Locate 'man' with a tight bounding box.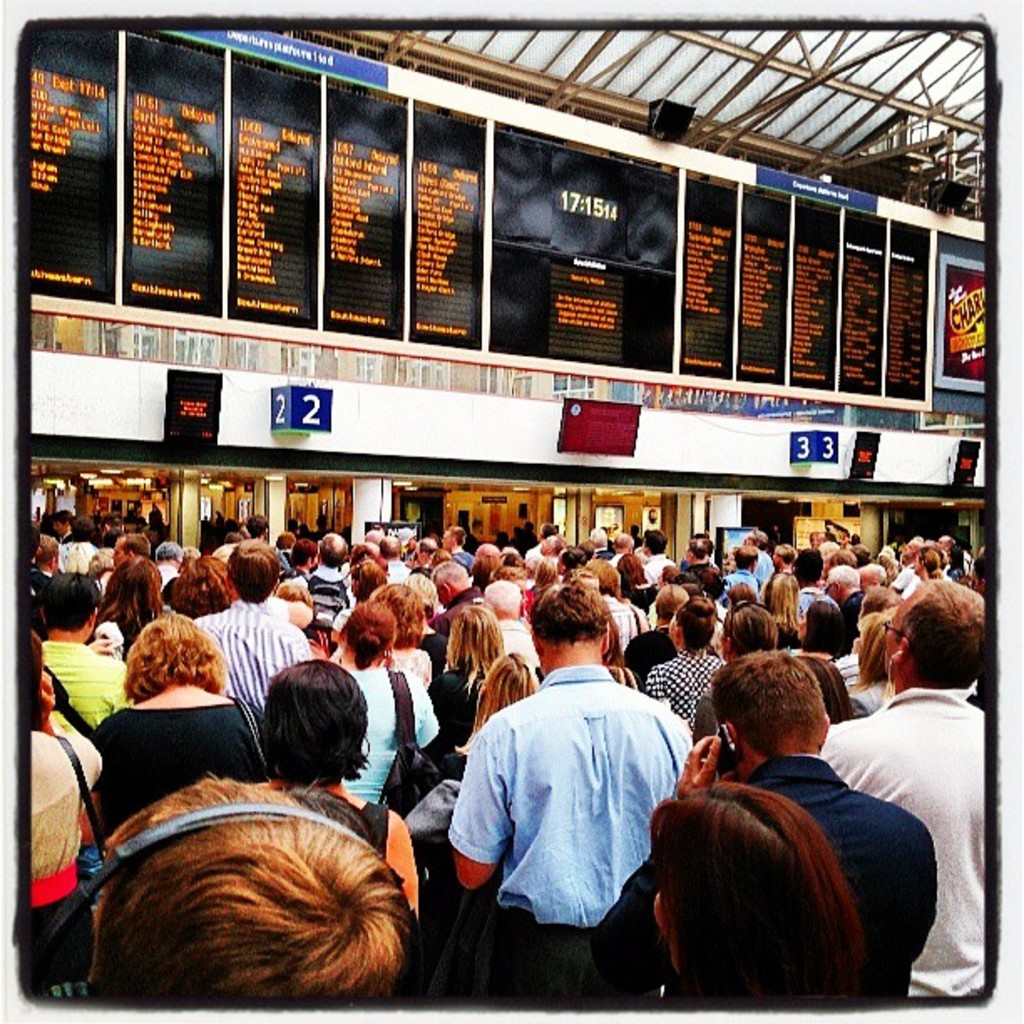
[left=438, top=606, right=679, bottom=1006].
